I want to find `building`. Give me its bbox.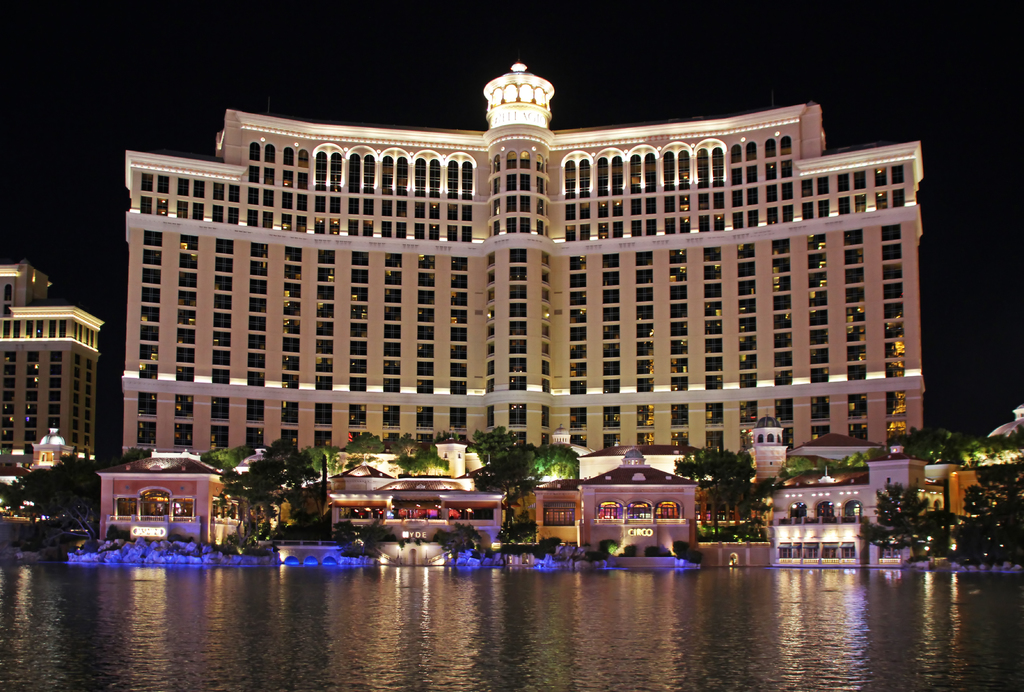
detection(99, 455, 241, 546).
